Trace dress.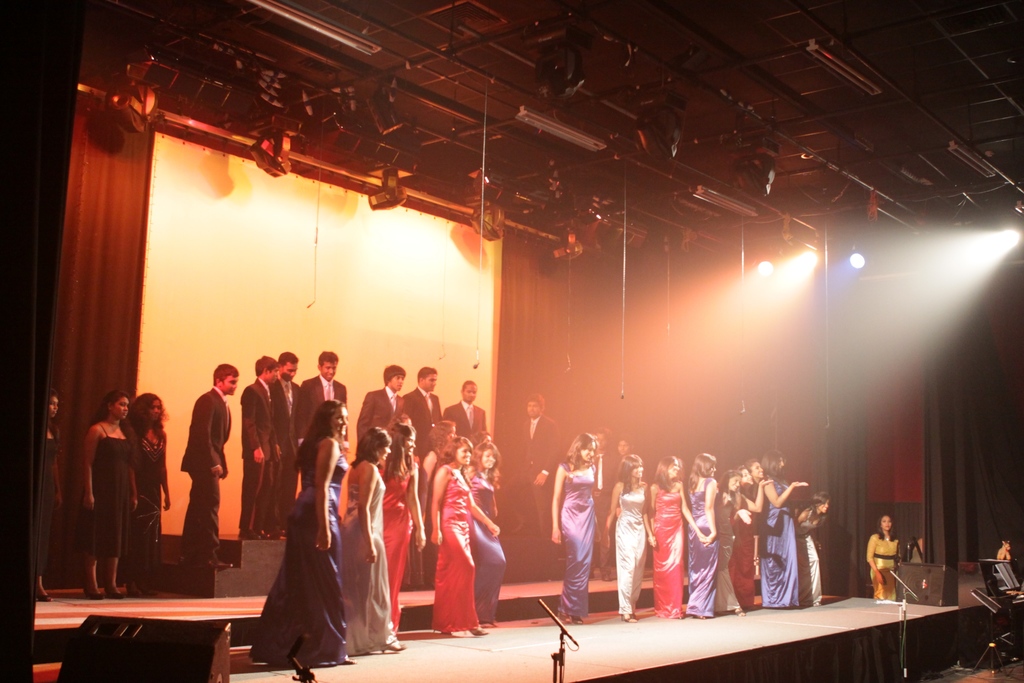
Traced to left=130, top=428, right=163, bottom=582.
